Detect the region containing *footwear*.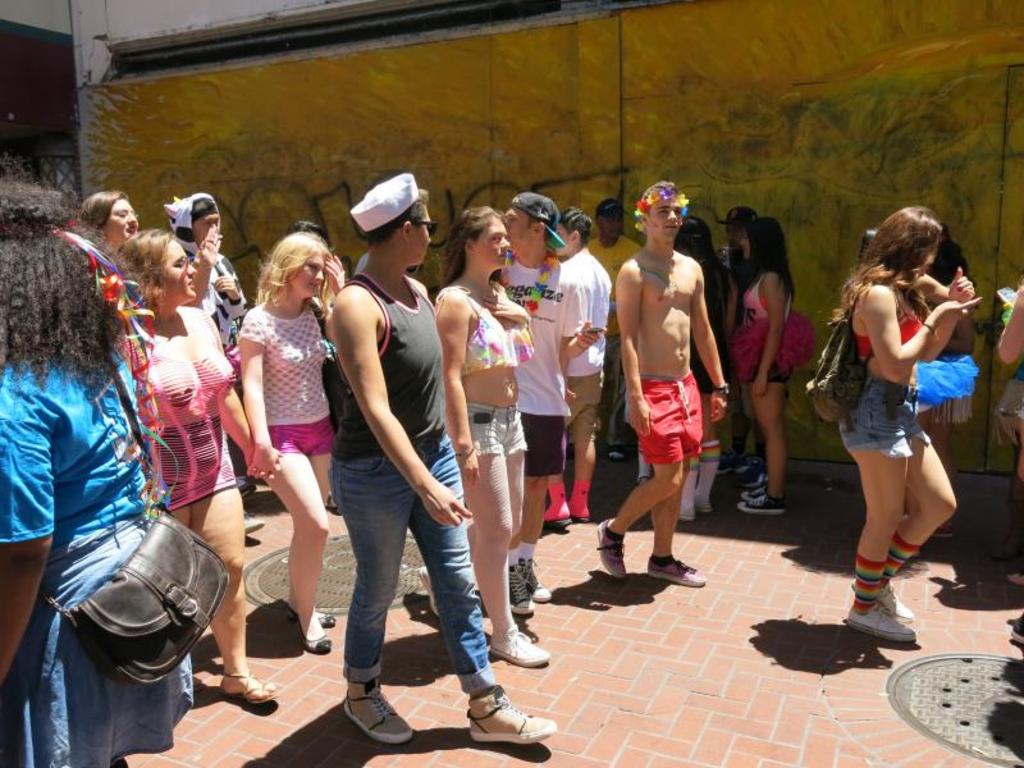
rect(503, 557, 529, 618).
